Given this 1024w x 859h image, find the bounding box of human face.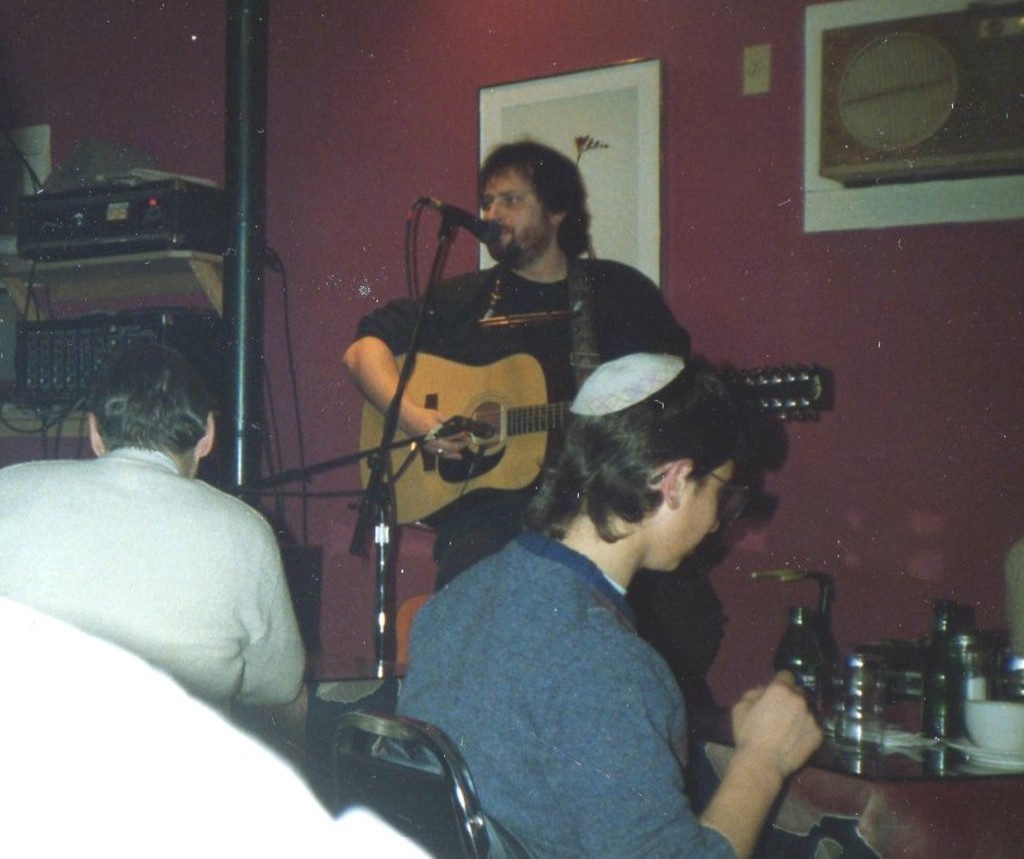
{"x1": 635, "y1": 465, "x2": 736, "y2": 575}.
